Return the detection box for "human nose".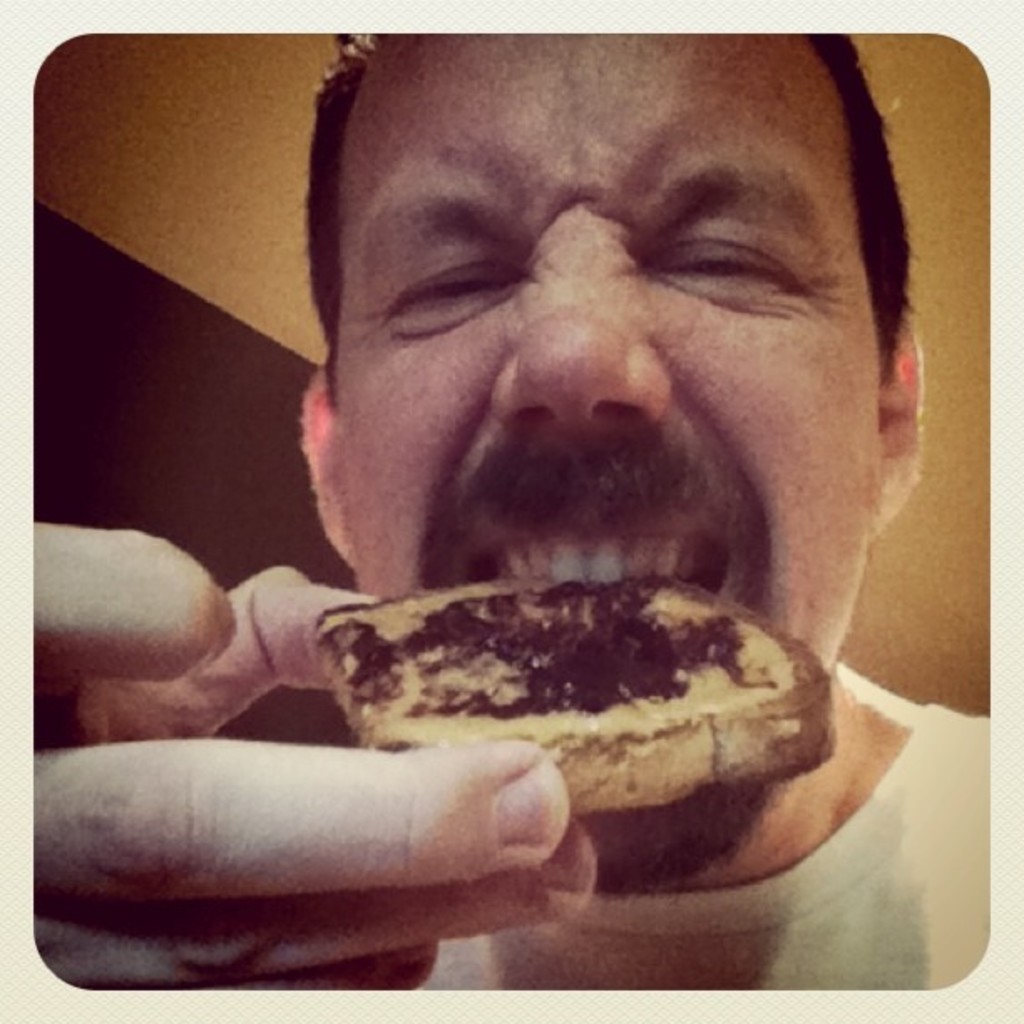
485:209:673:423.
